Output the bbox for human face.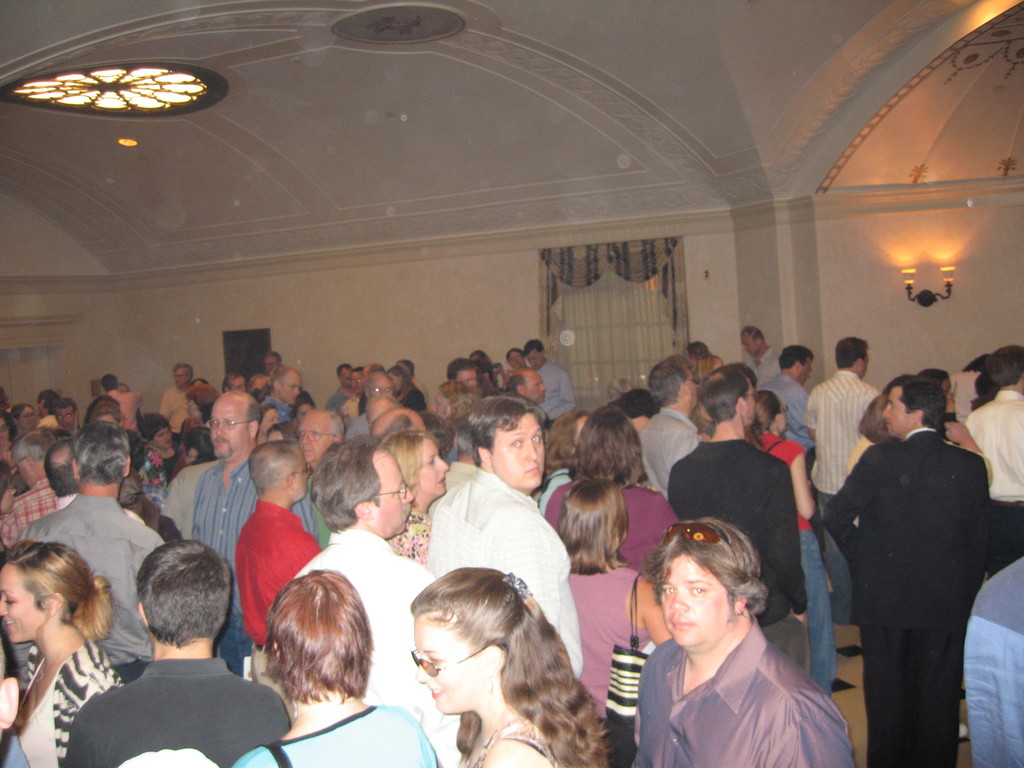
box=[232, 378, 248, 395].
